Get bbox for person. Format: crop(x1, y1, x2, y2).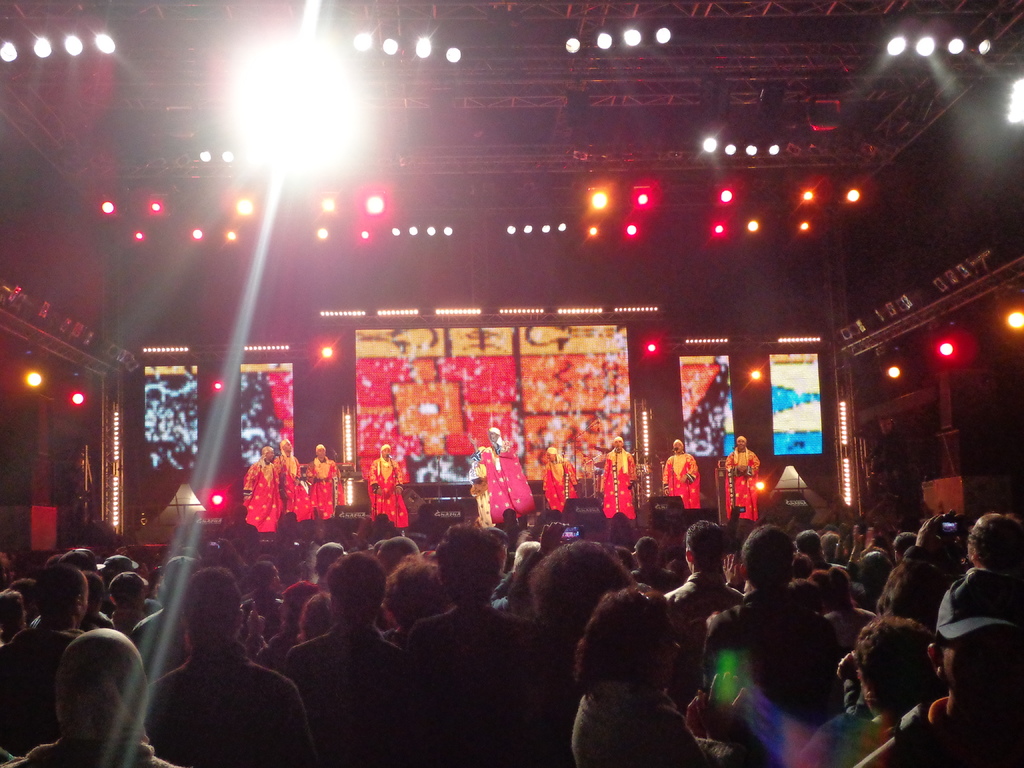
crop(141, 568, 319, 767).
